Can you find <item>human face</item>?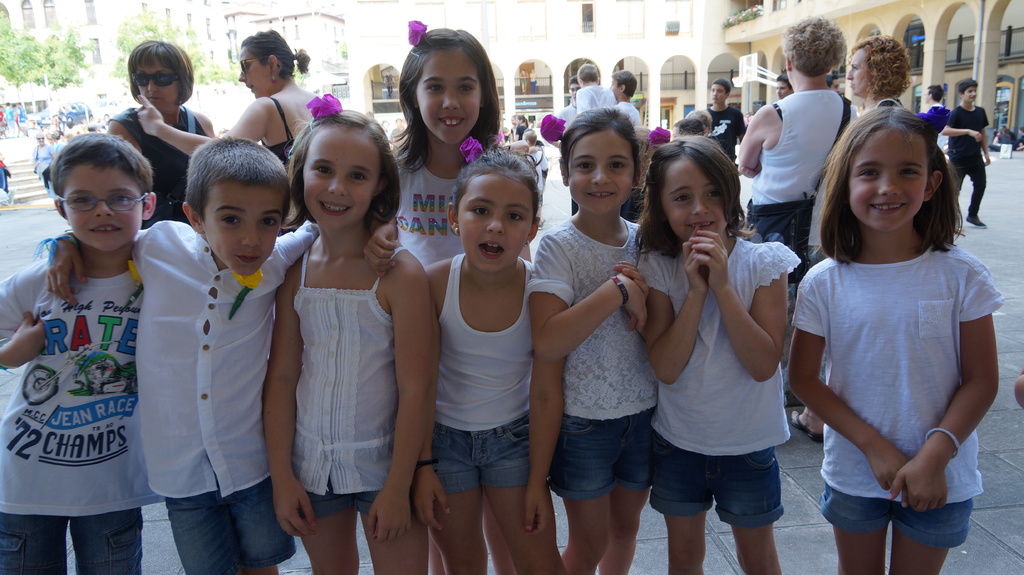
Yes, bounding box: [300, 133, 378, 226].
